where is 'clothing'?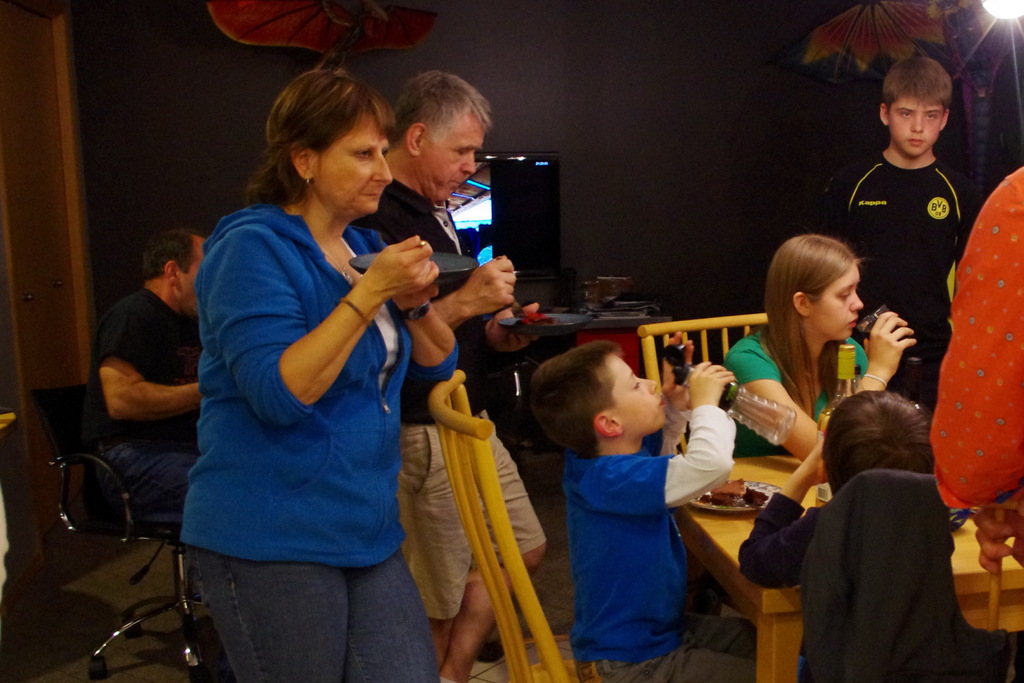
rect(548, 415, 718, 661).
